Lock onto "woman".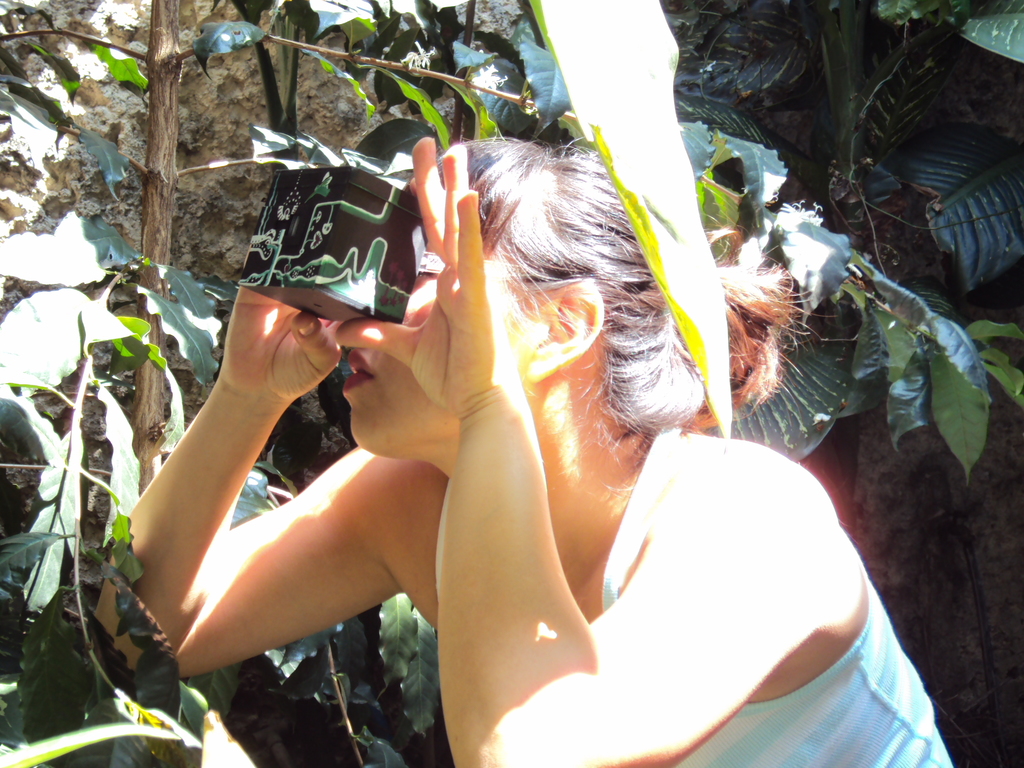
Locked: bbox=[168, 62, 900, 742].
